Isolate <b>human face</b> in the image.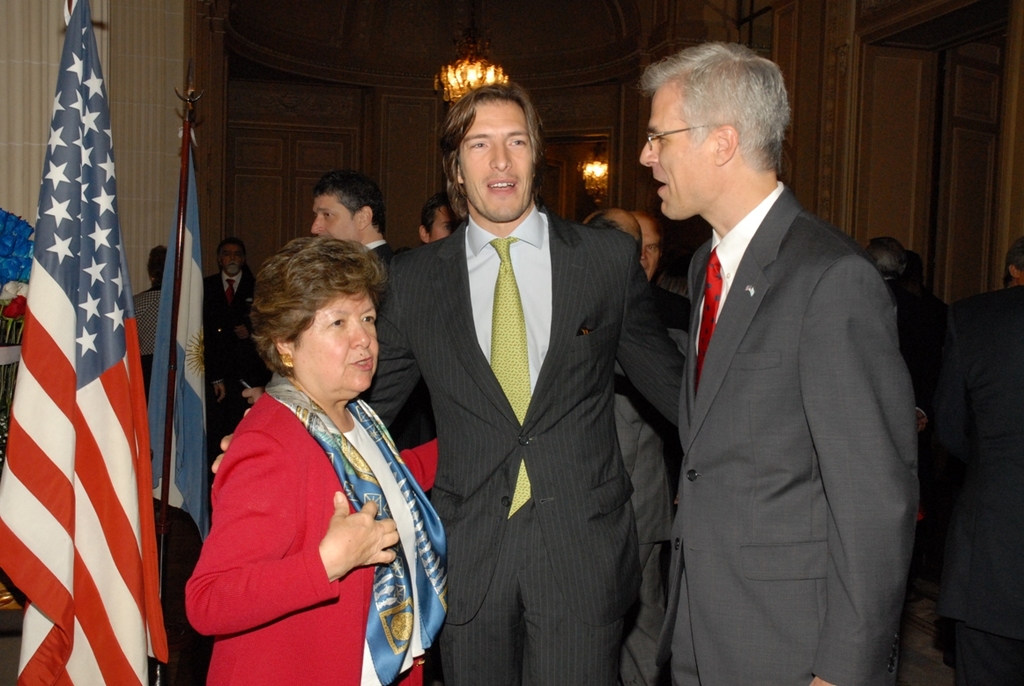
Isolated region: [left=222, top=244, right=241, bottom=273].
